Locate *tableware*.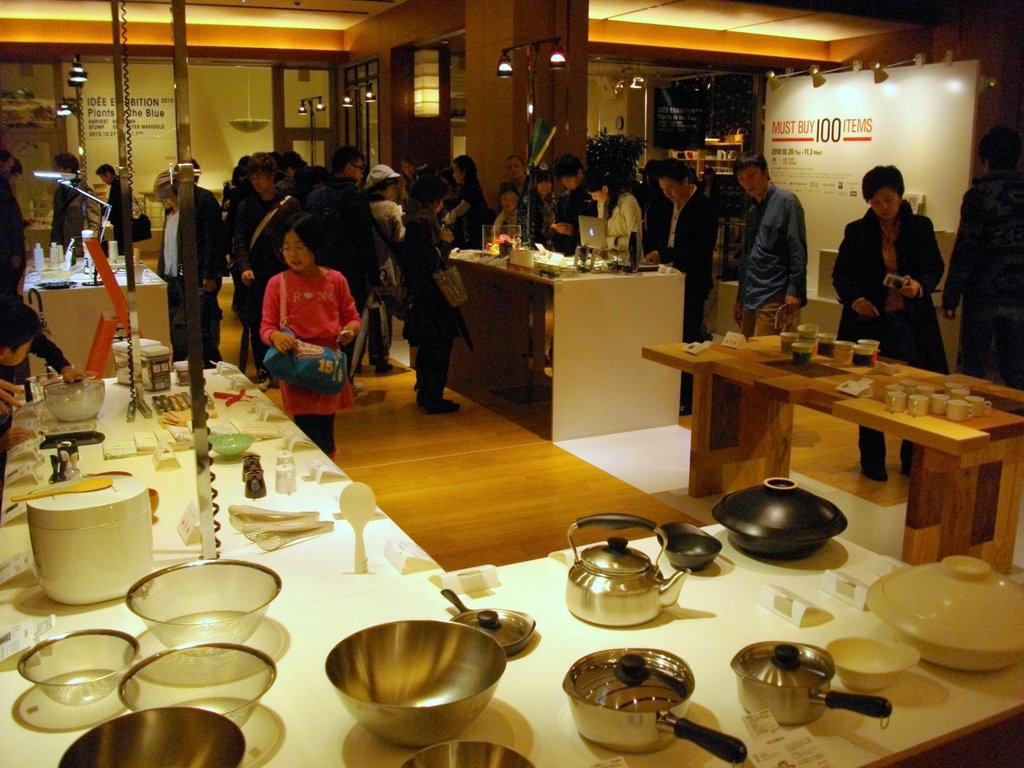
Bounding box: (863,559,1013,680).
